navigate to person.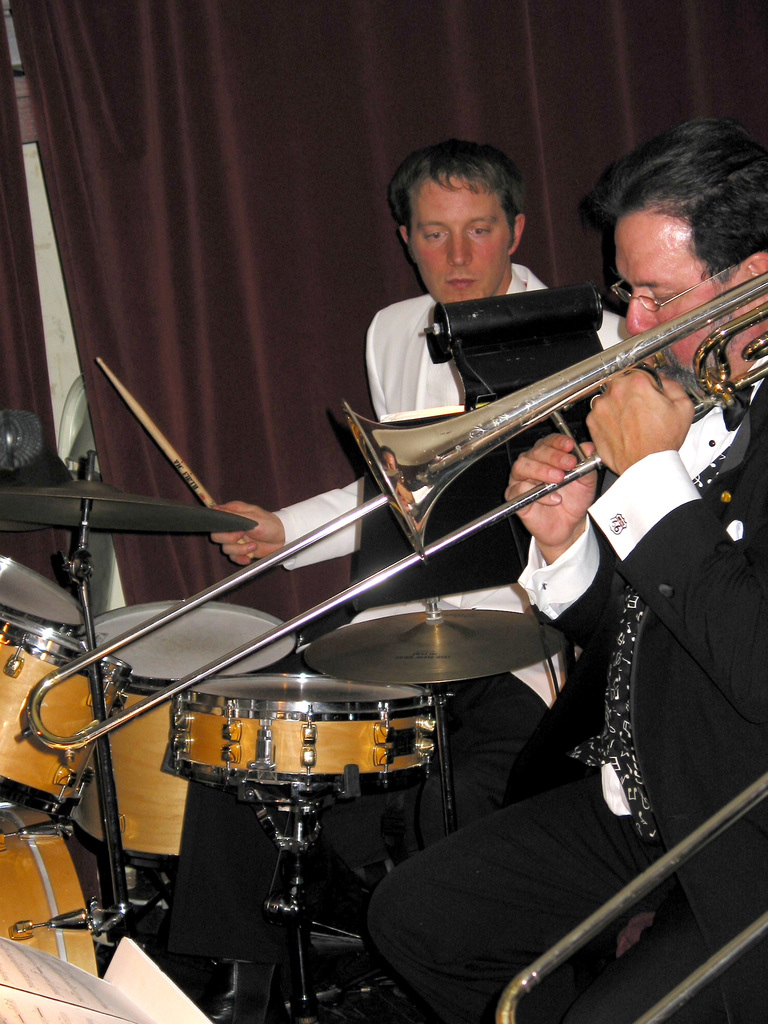
Navigation target: left=386, top=132, right=767, bottom=1023.
